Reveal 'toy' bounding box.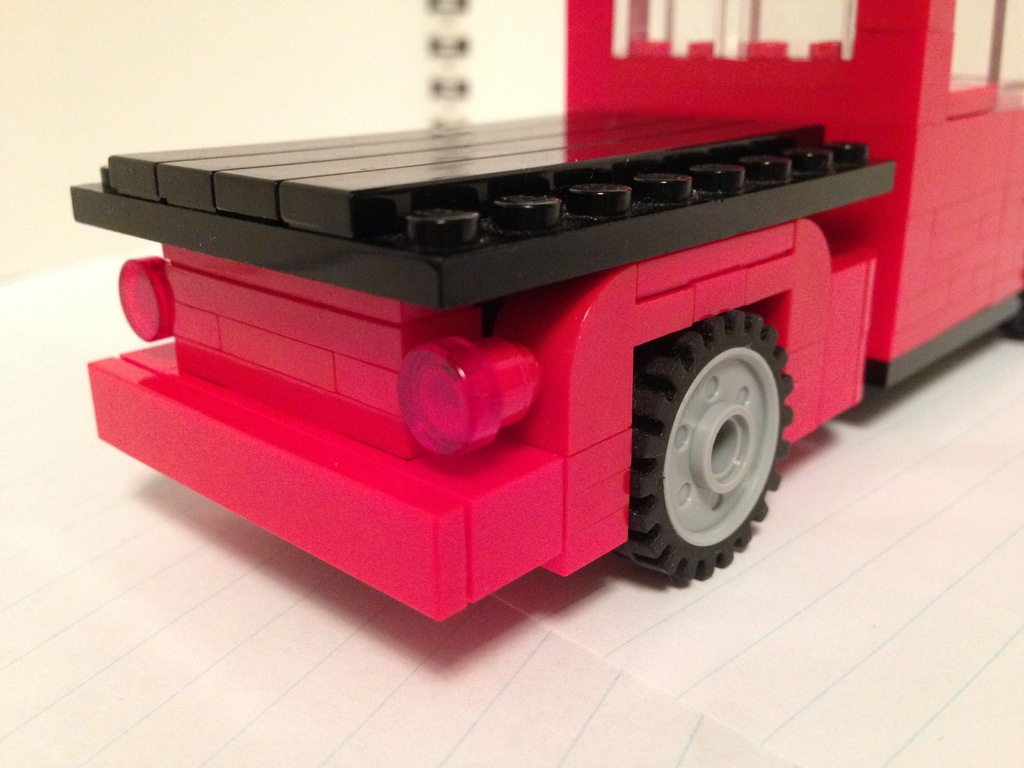
Revealed: crop(36, 60, 990, 616).
